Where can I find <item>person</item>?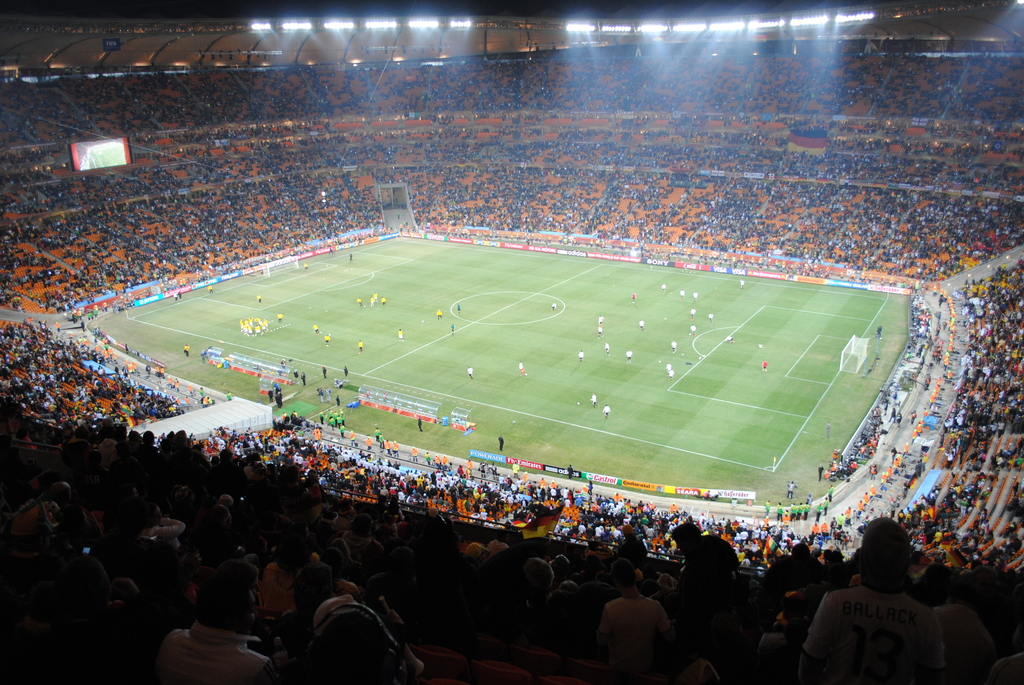
You can find it at [797, 505, 803, 521].
